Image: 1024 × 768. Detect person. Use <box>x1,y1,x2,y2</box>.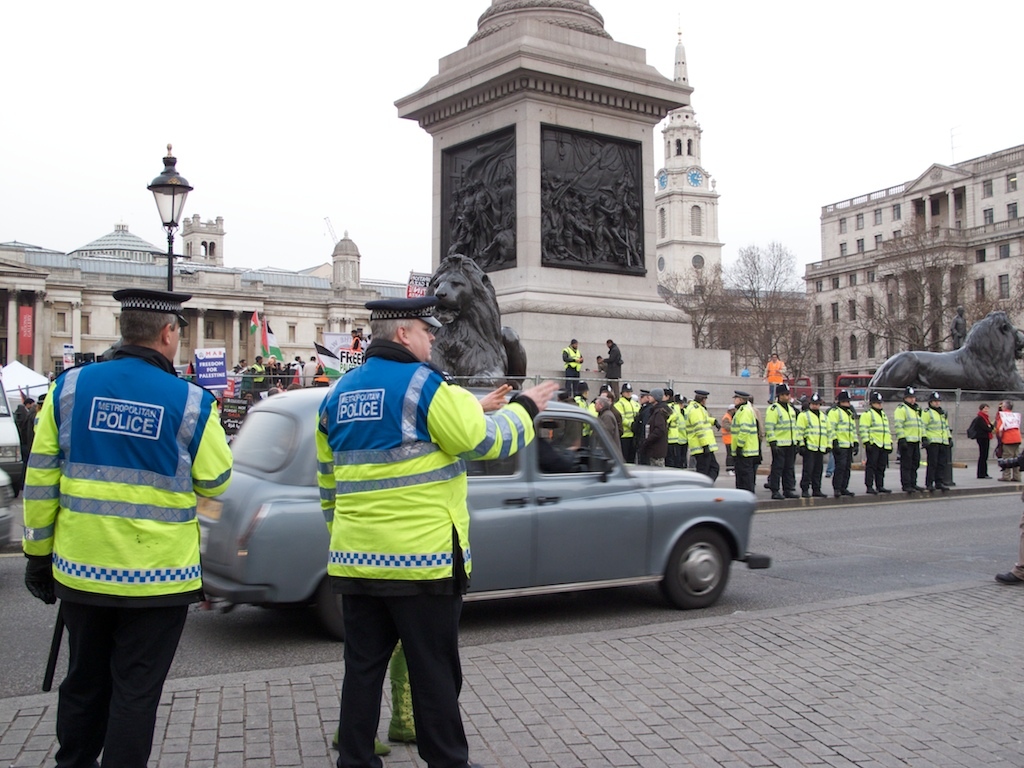
<box>763,354,783,400</box>.
